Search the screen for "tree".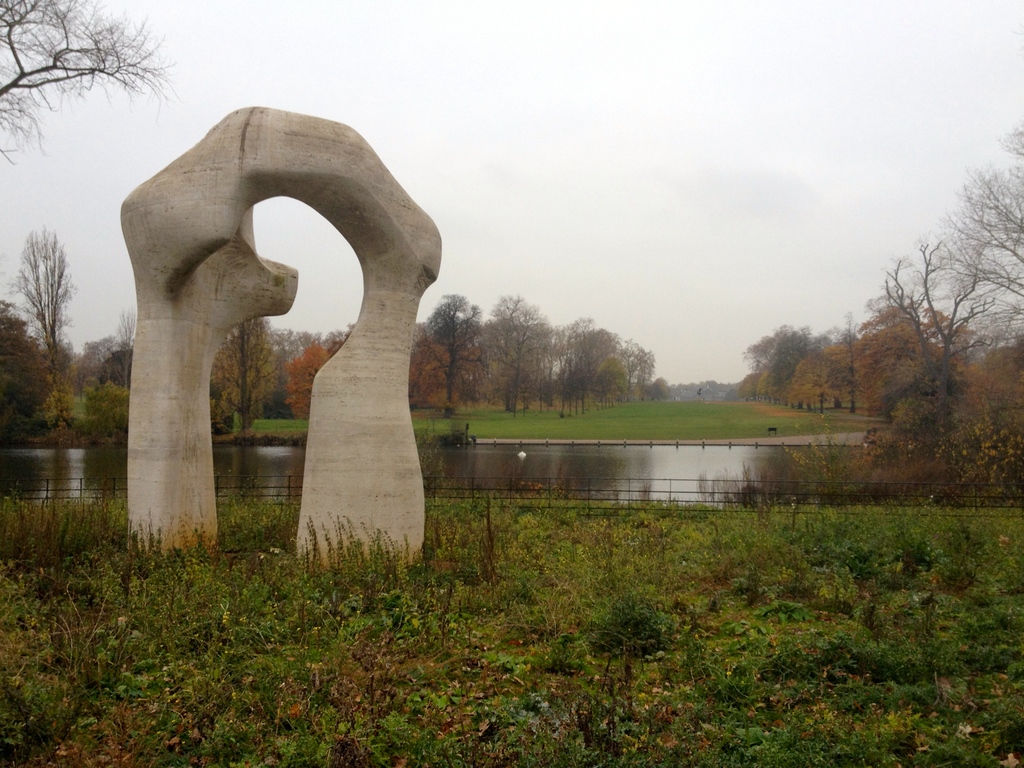
Found at 86/339/243/452.
